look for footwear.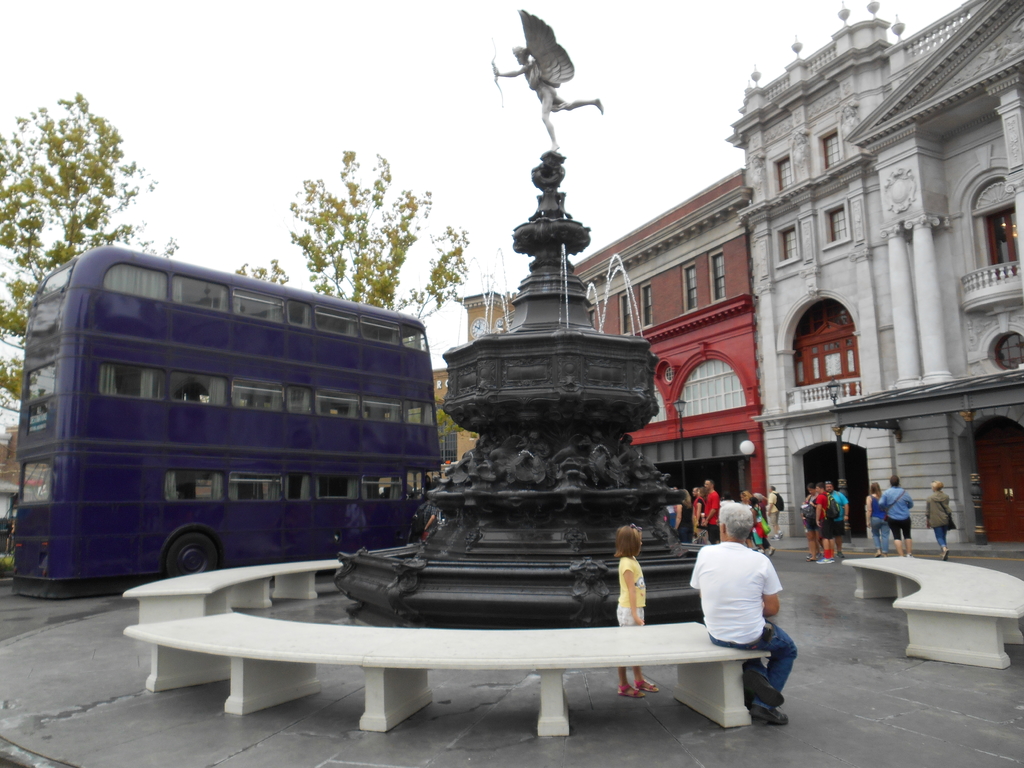
Found: box(618, 685, 647, 700).
